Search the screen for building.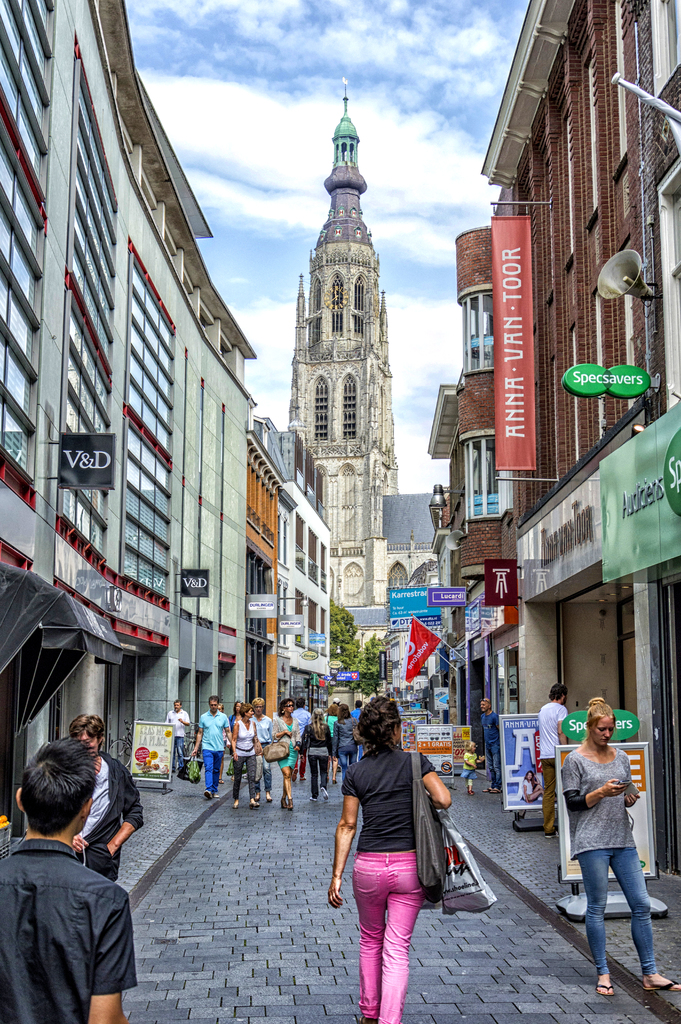
Found at bbox=[0, 0, 256, 833].
